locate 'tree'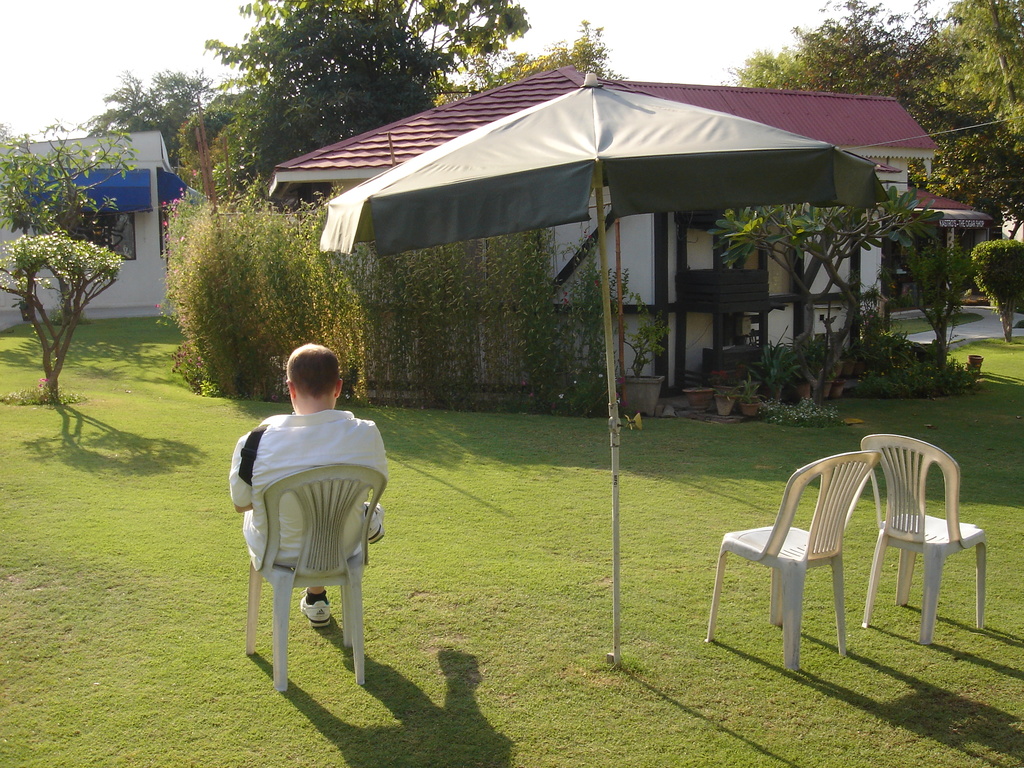
bbox=[968, 233, 1023, 341]
